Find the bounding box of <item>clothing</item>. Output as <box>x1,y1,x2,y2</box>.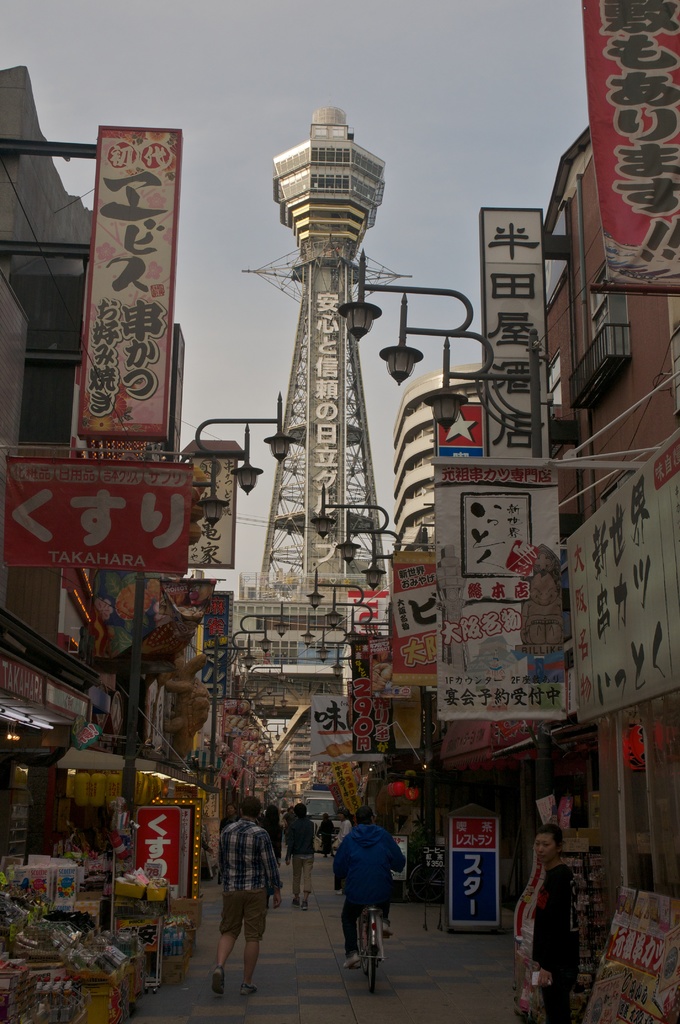
<box>533,864,581,1020</box>.
